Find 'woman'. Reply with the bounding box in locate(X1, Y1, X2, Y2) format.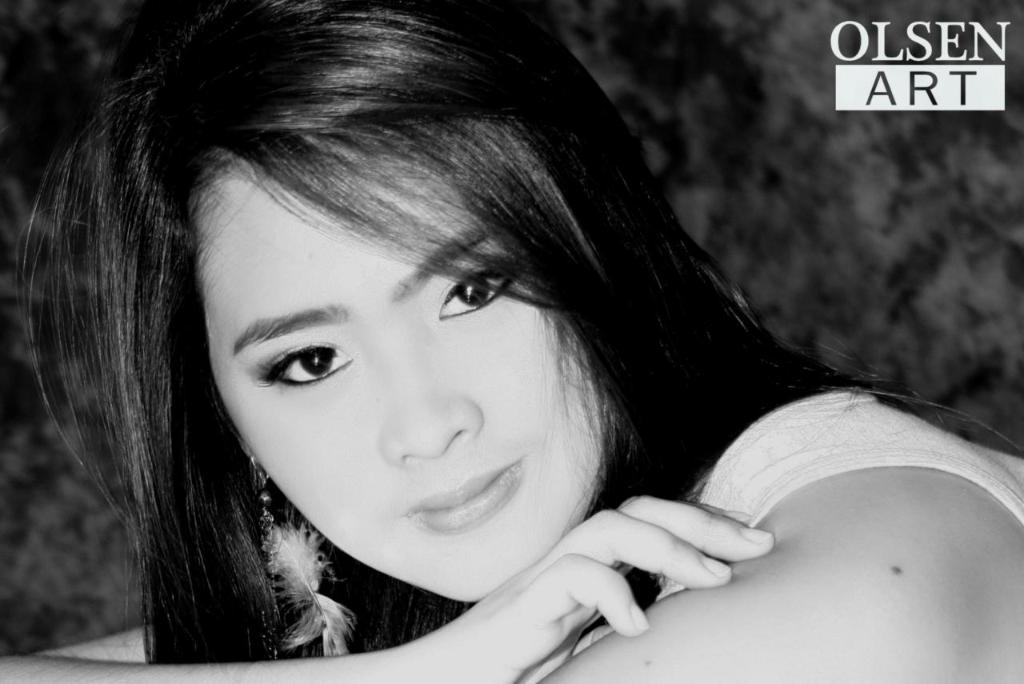
locate(0, 0, 1023, 683).
